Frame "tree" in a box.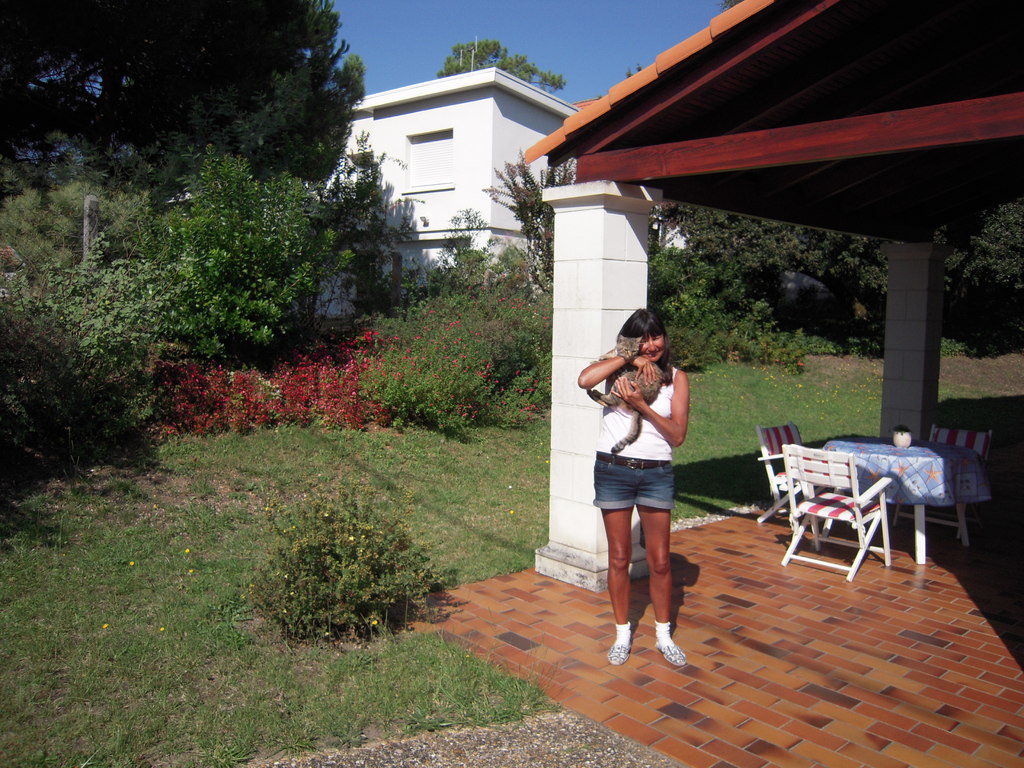
(442, 41, 566, 94).
